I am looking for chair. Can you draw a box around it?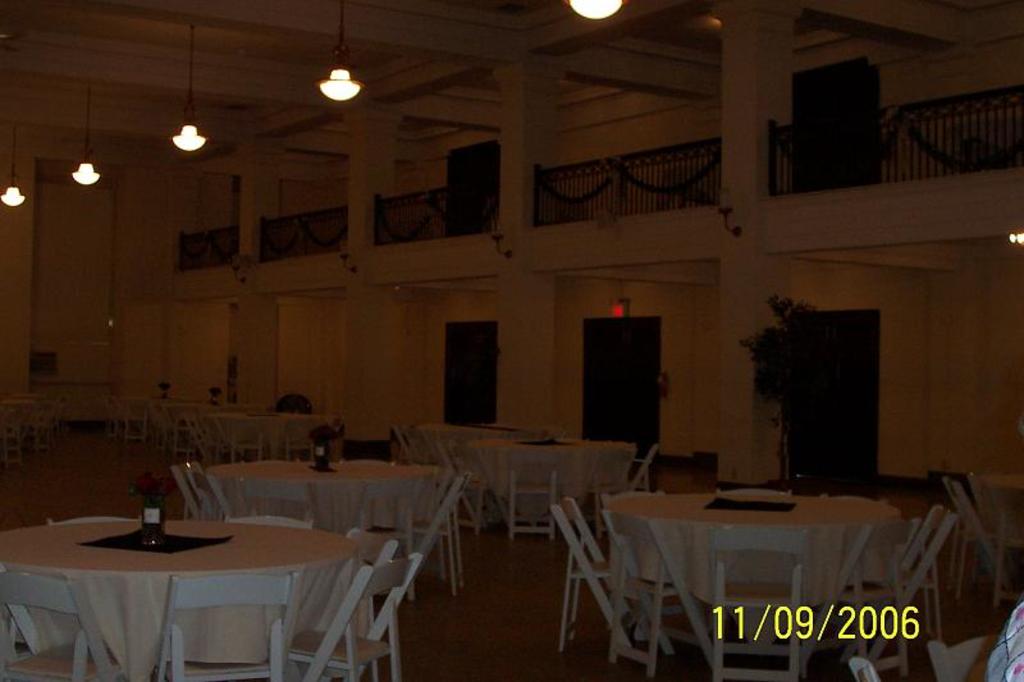
Sure, the bounding box is x1=284 y1=417 x2=319 y2=462.
